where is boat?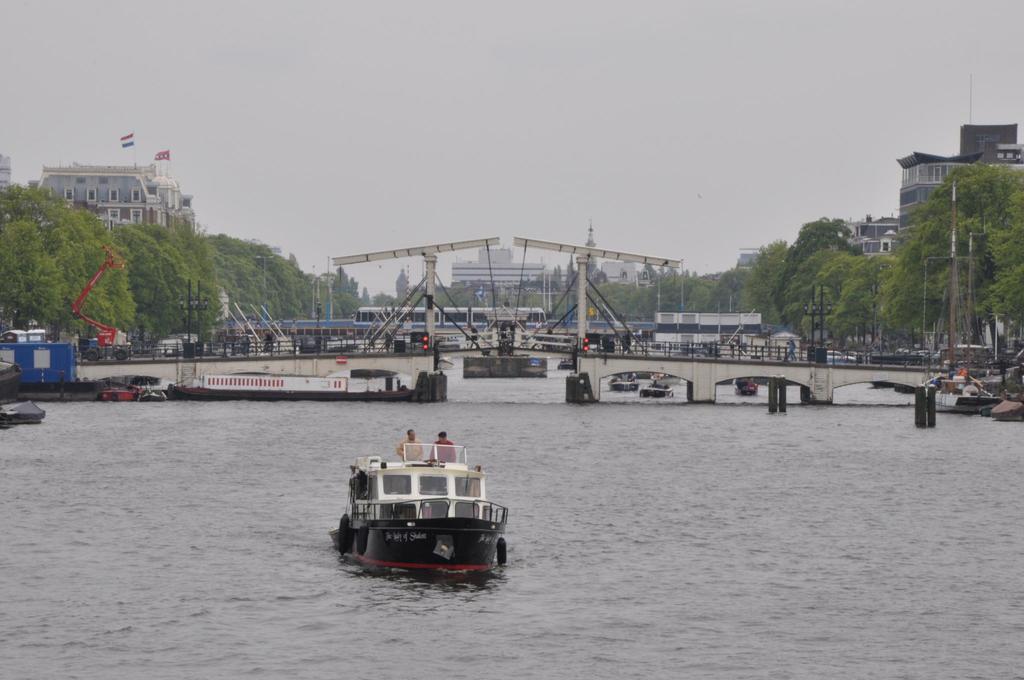
rect(648, 369, 681, 390).
